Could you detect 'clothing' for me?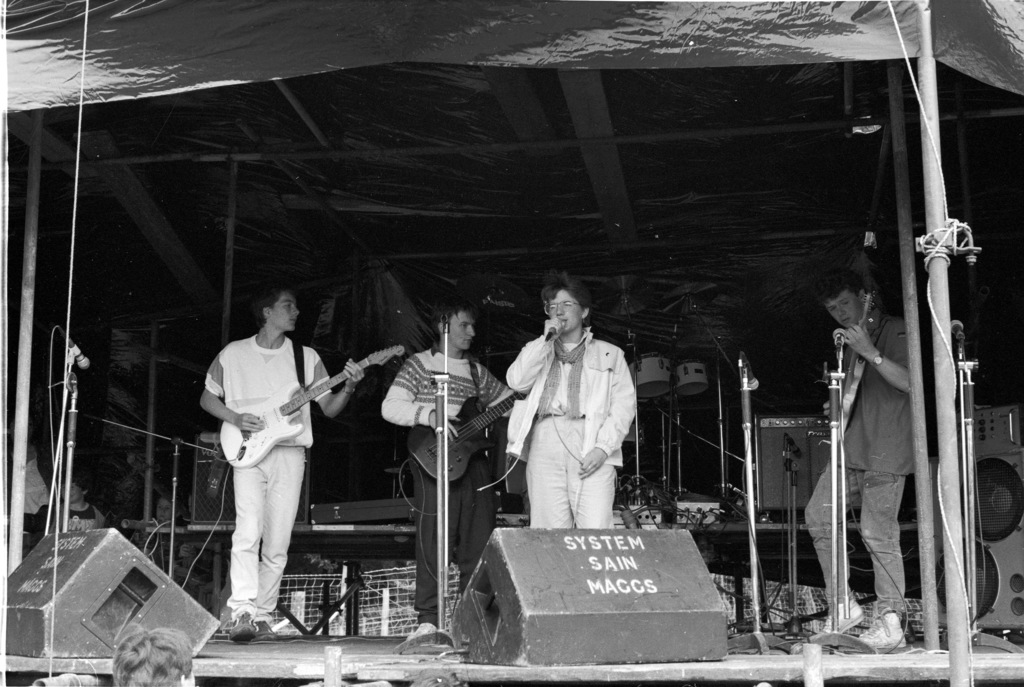
Detection result: pyautogui.locateOnScreen(63, 504, 109, 533).
